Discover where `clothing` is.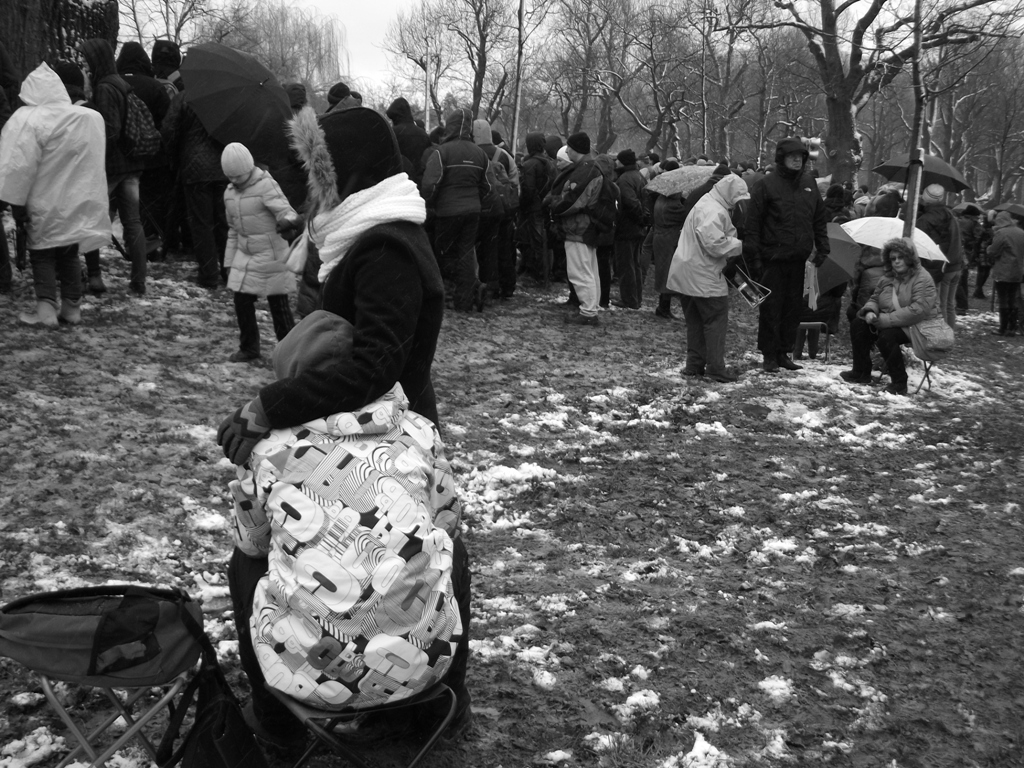
Discovered at Rect(510, 145, 567, 273).
